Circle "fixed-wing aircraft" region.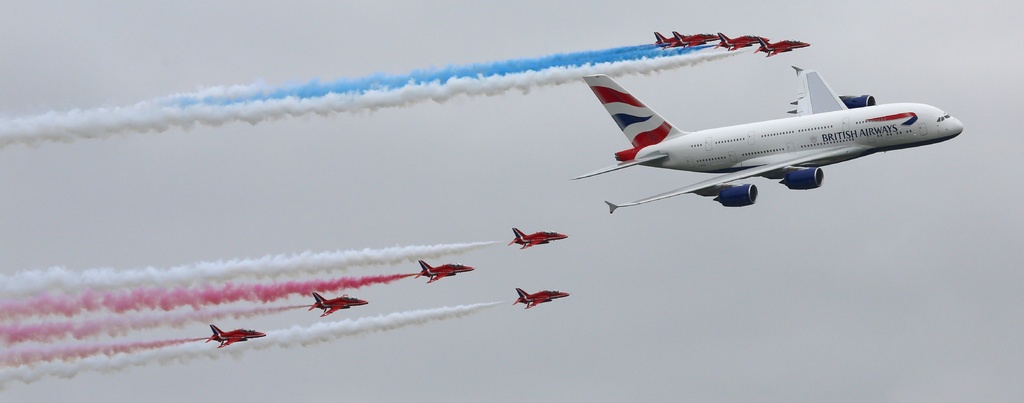
Region: rect(208, 325, 268, 352).
